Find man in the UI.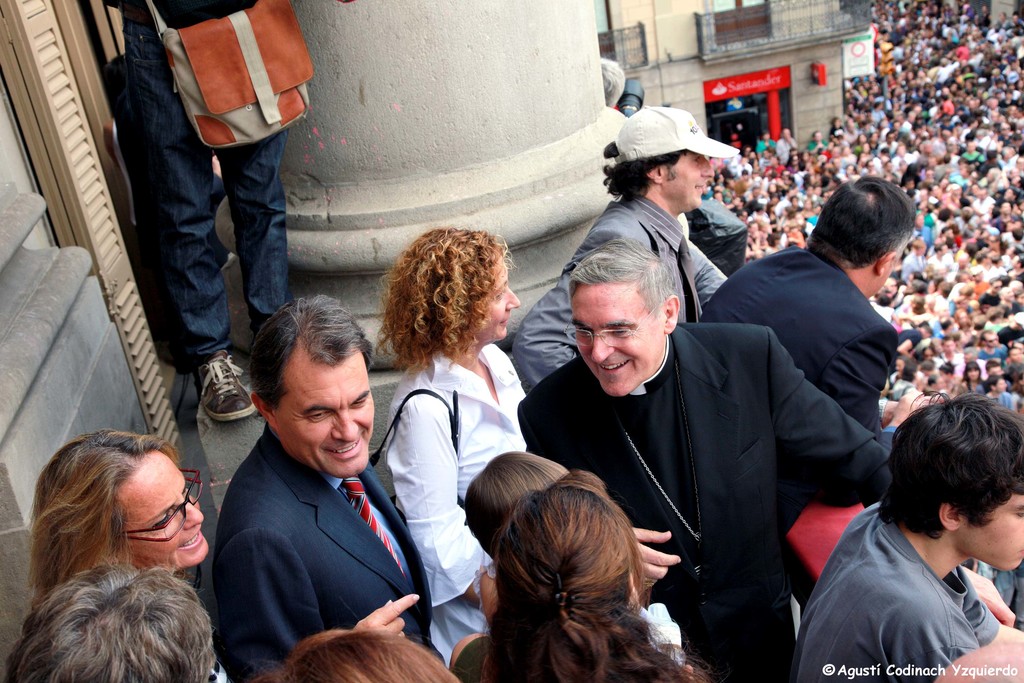
UI element at bbox(793, 394, 1022, 682).
